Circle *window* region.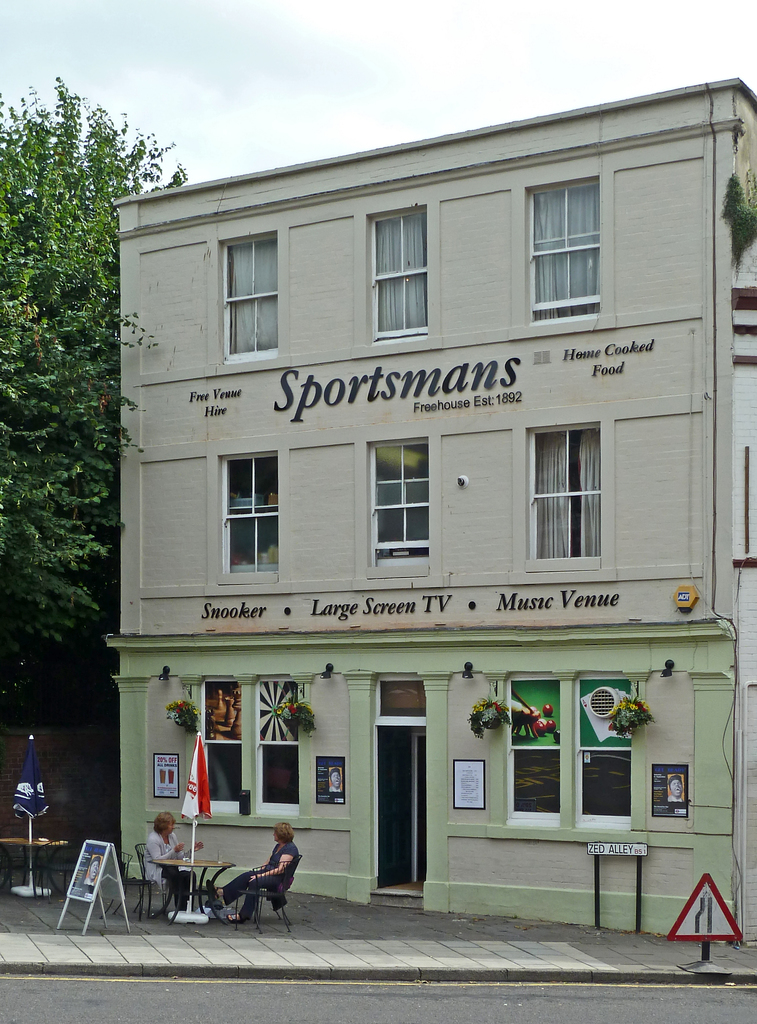
Region: bbox=(230, 230, 283, 339).
